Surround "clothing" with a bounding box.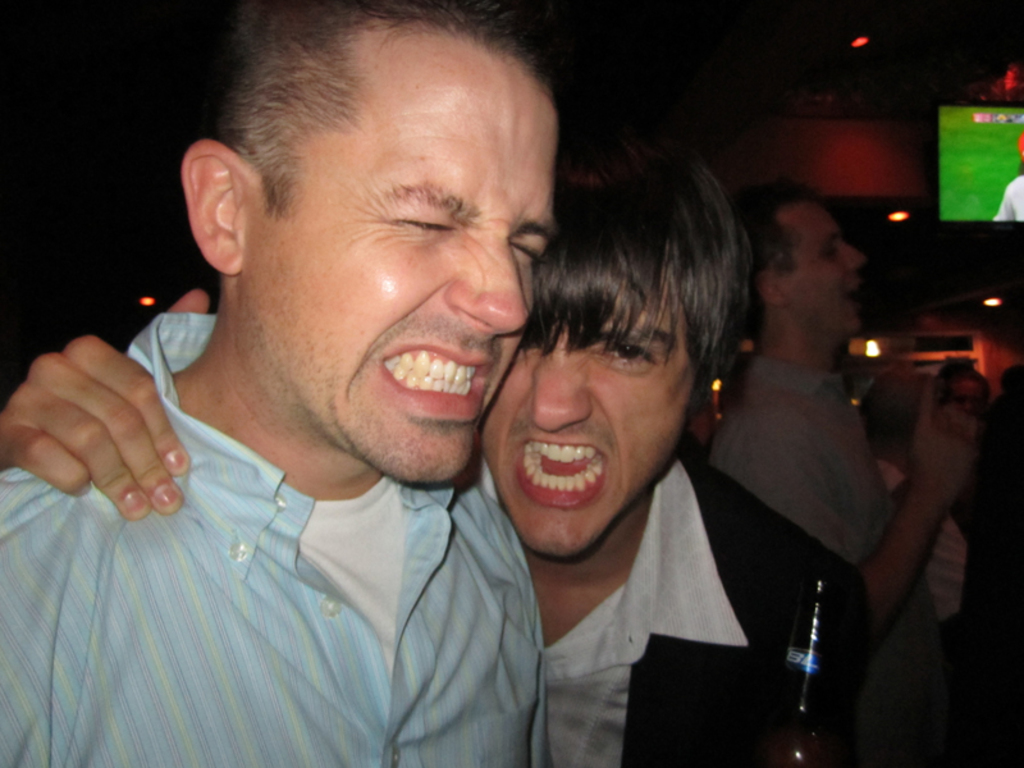
[left=0, top=314, right=545, bottom=767].
